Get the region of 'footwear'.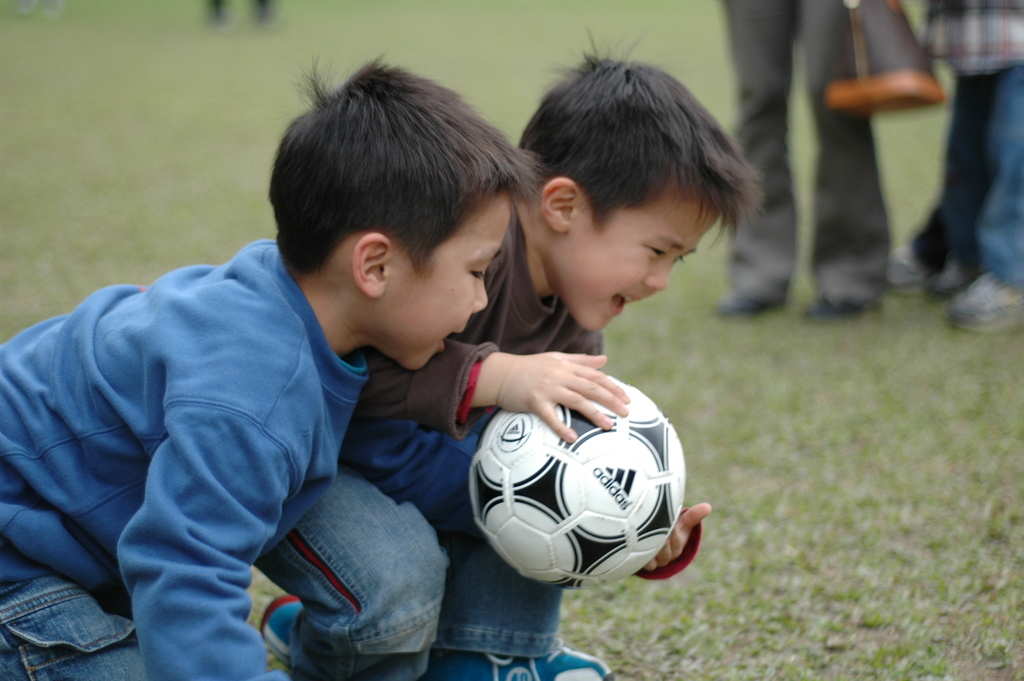
[884,241,976,295].
